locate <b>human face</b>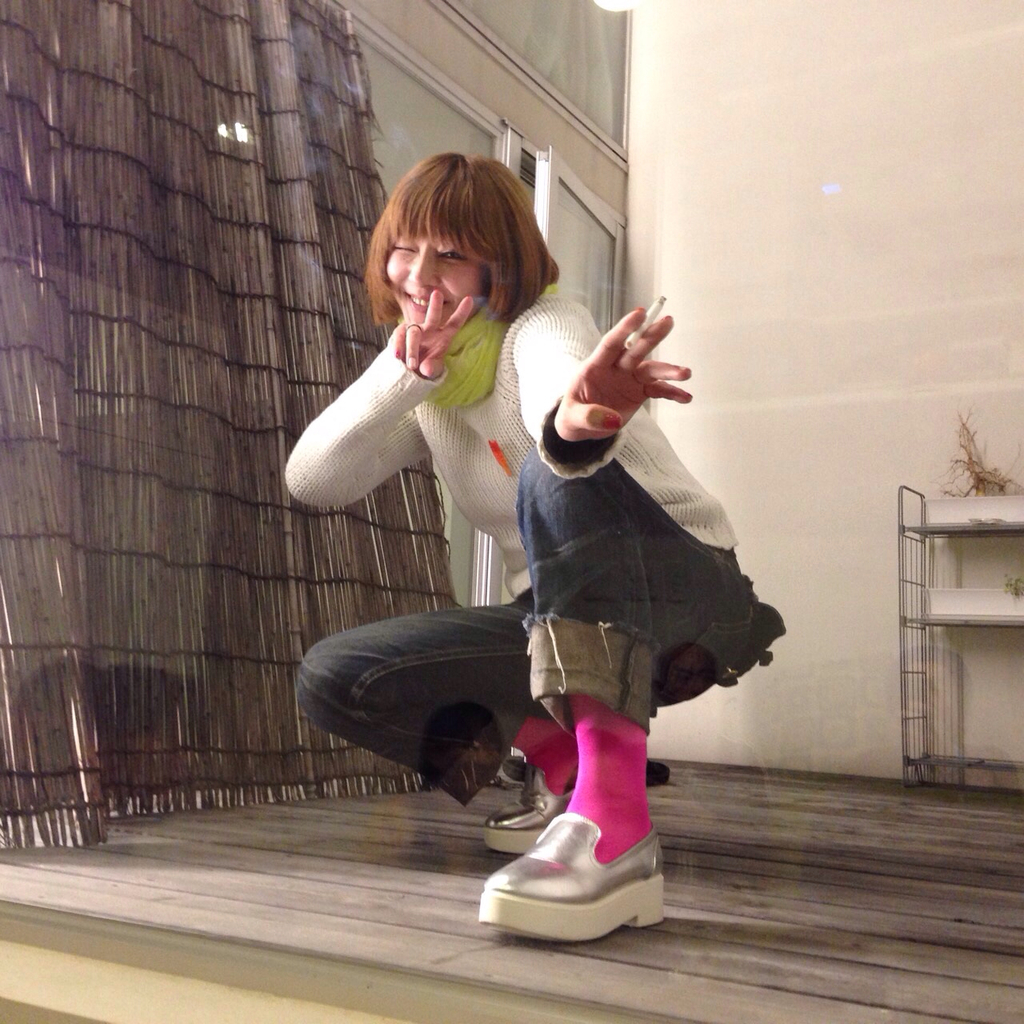
detection(384, 239, 486, 321)
